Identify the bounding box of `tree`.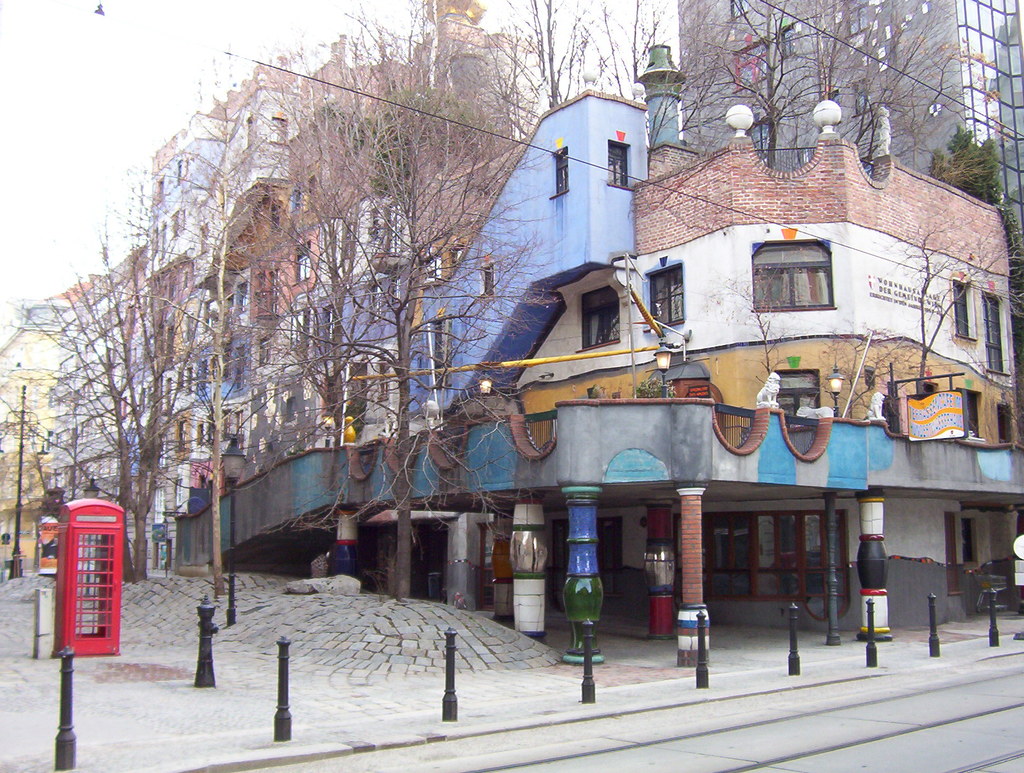
Rect(641, 0, 988, 174).
